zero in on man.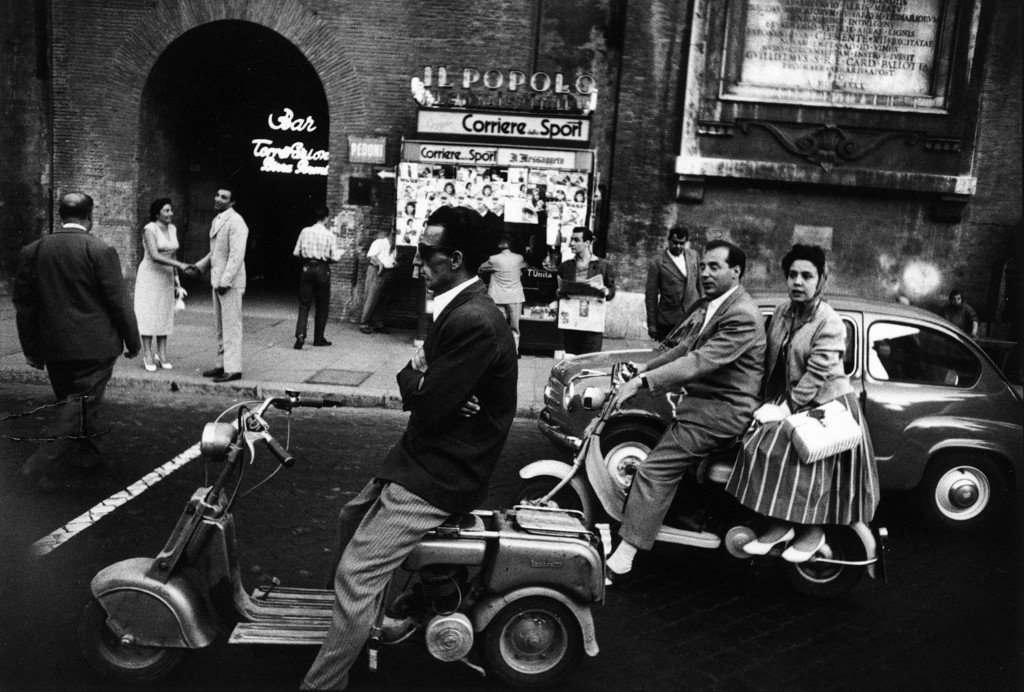
Zeroed in: left=300, top=199, right=529, bottom=691.
